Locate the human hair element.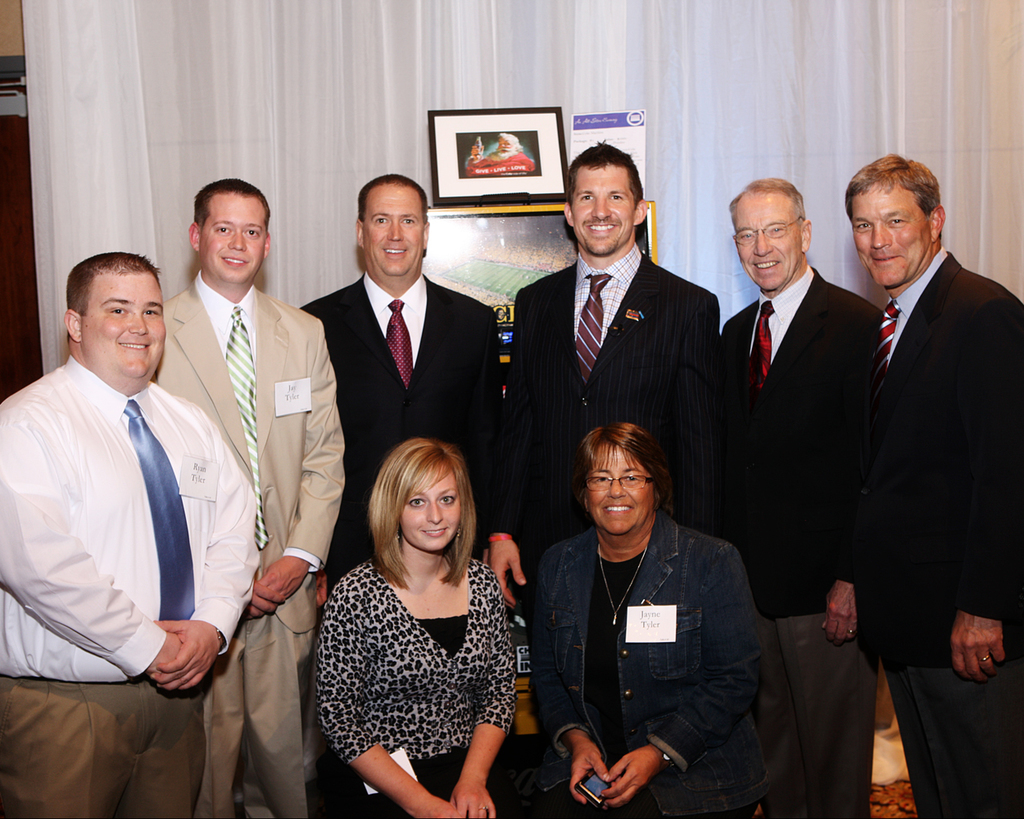
Element bbox: crop(66, 250, 155, 312).
